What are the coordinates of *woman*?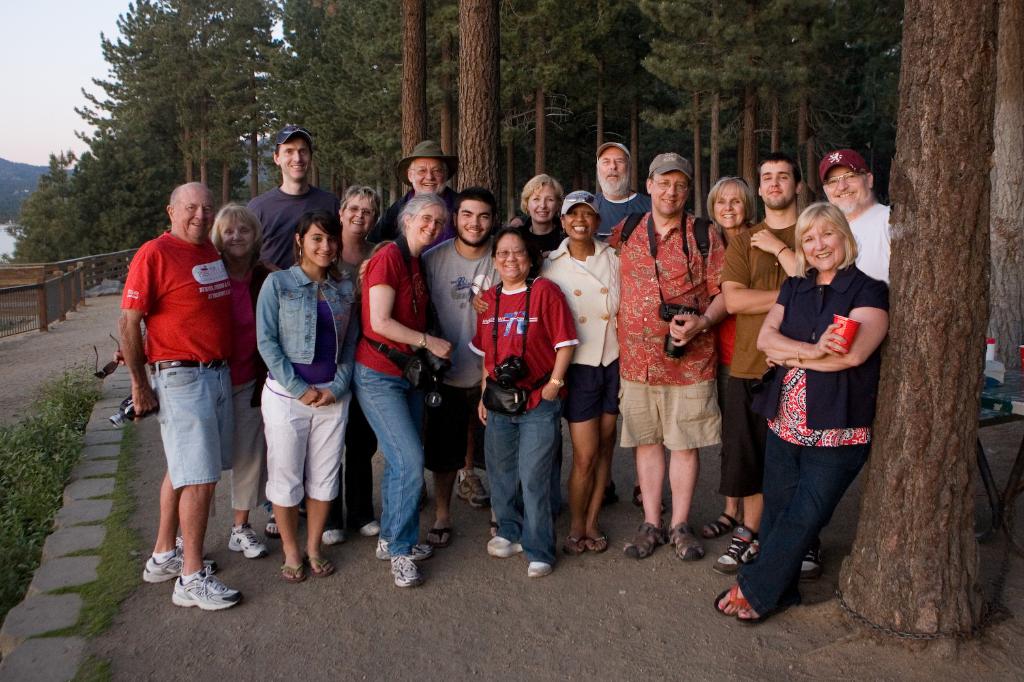
bbox=(523, 192, 637, 550).
